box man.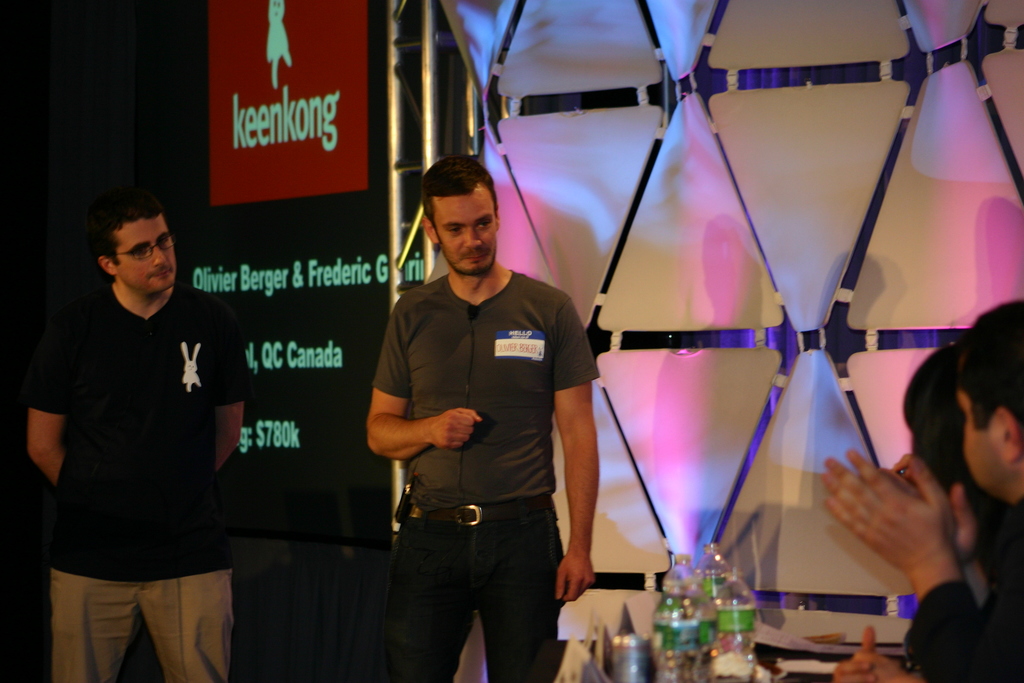
region(368, 157, 604, 681).
